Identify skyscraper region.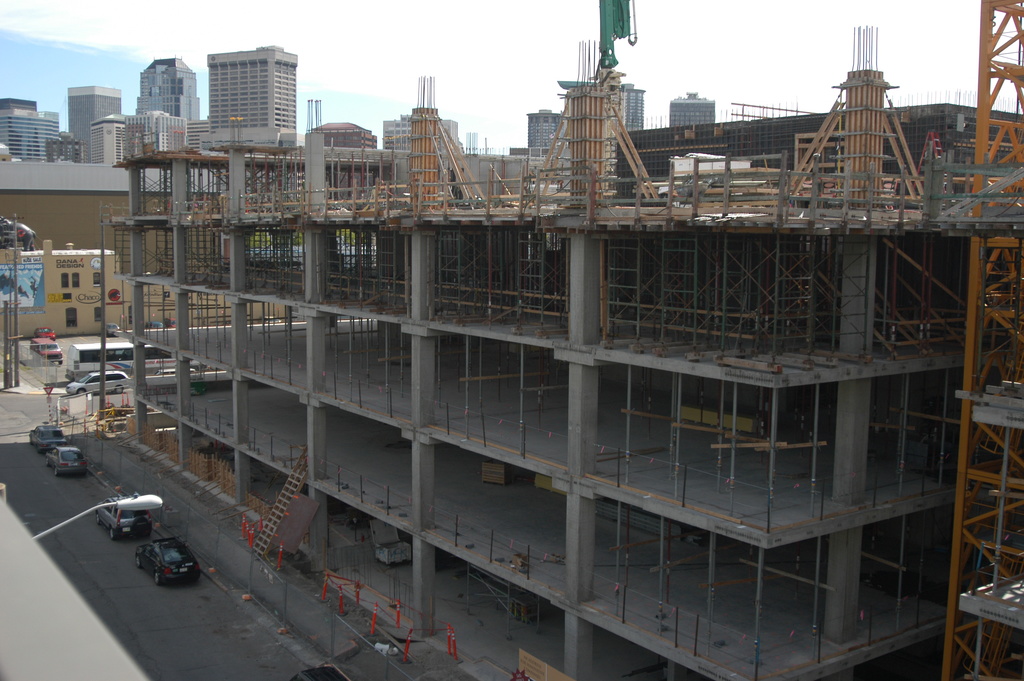
Region: bbox=[68, 83, 120, 167].
